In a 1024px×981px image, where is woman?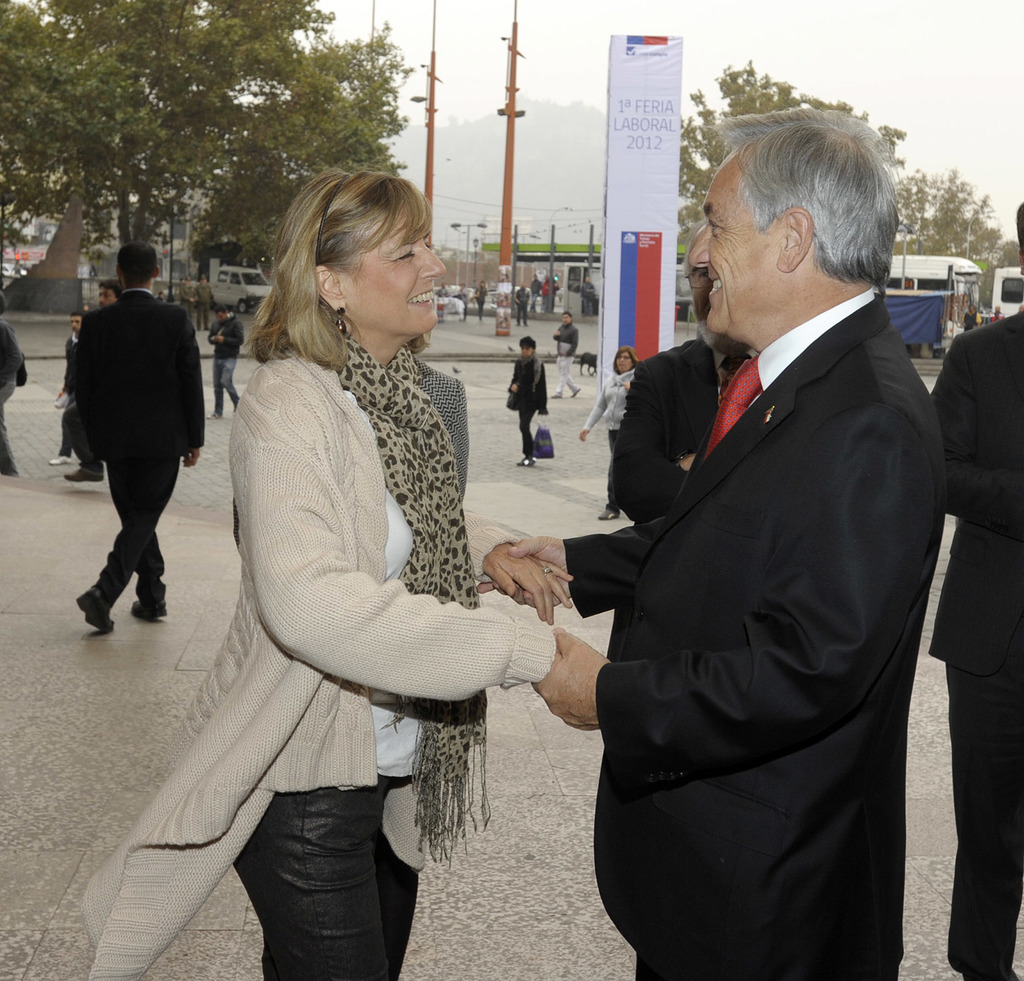
x1=153, y1=135, x2=542, y2=980.
